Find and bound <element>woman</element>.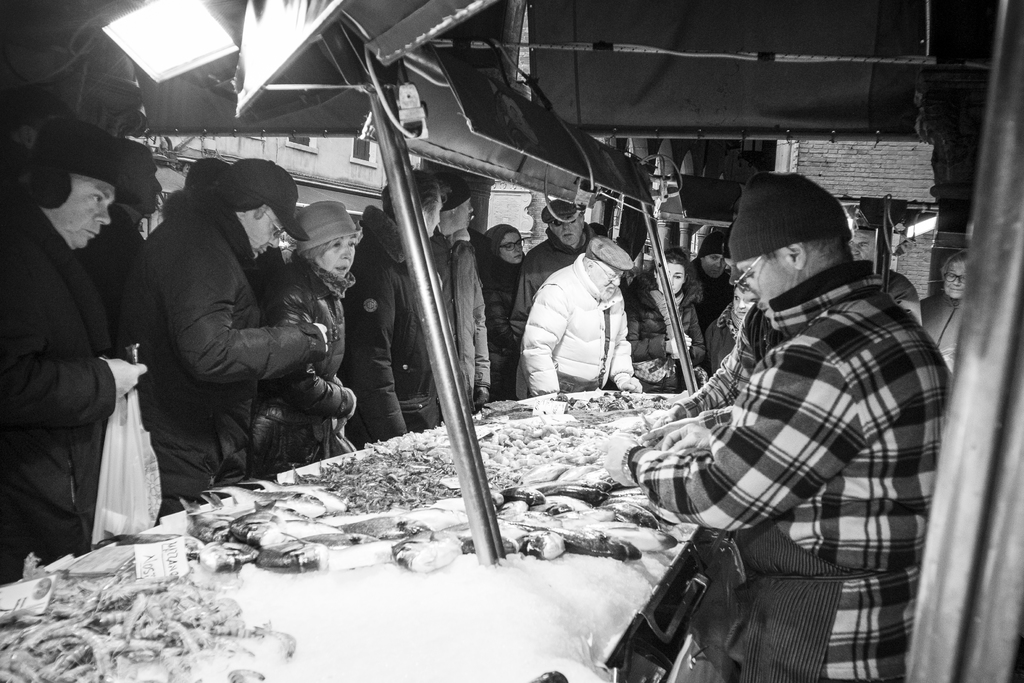
Bound: <bbox>910, 244, 973, 356</bbox>.
